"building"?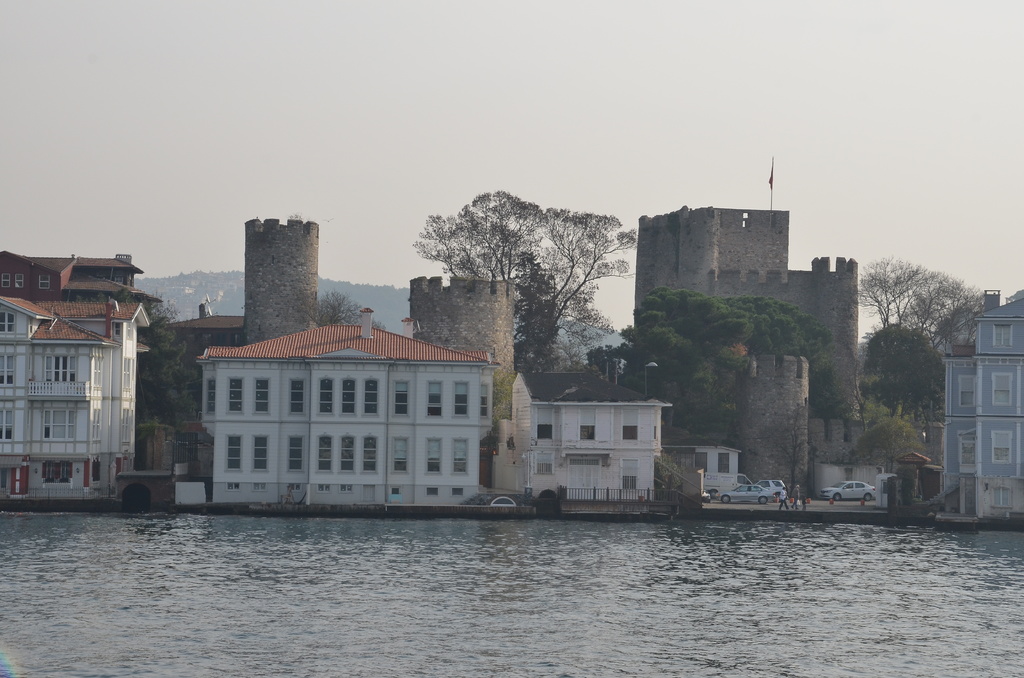
bbox=[634, 211, 854, 496]
